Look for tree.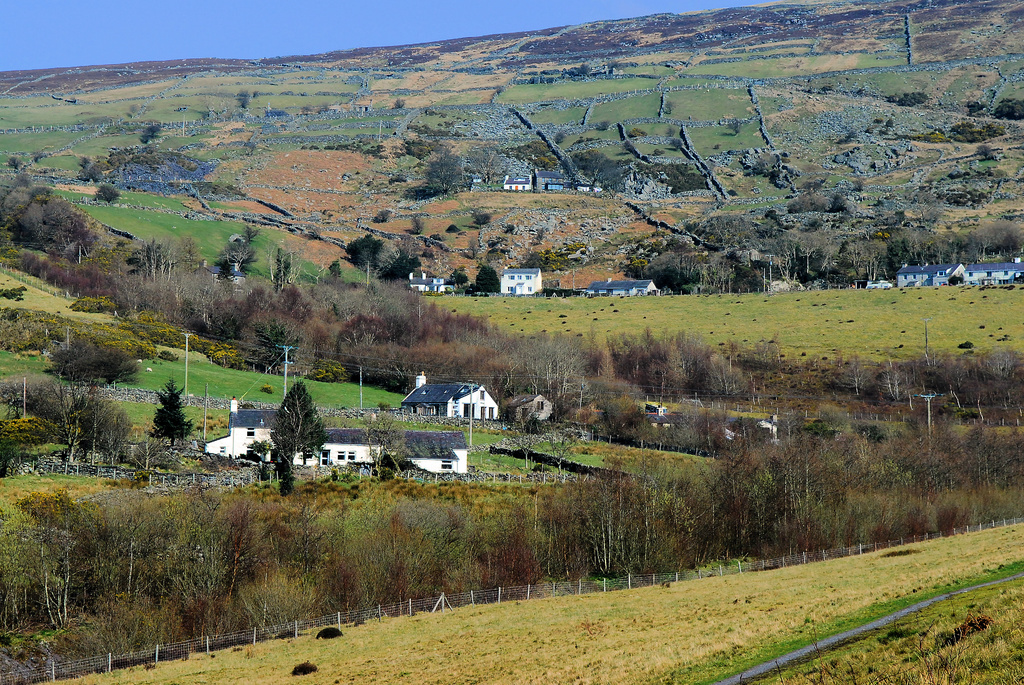
Found: bbox=(92, 177, 124, 206).
